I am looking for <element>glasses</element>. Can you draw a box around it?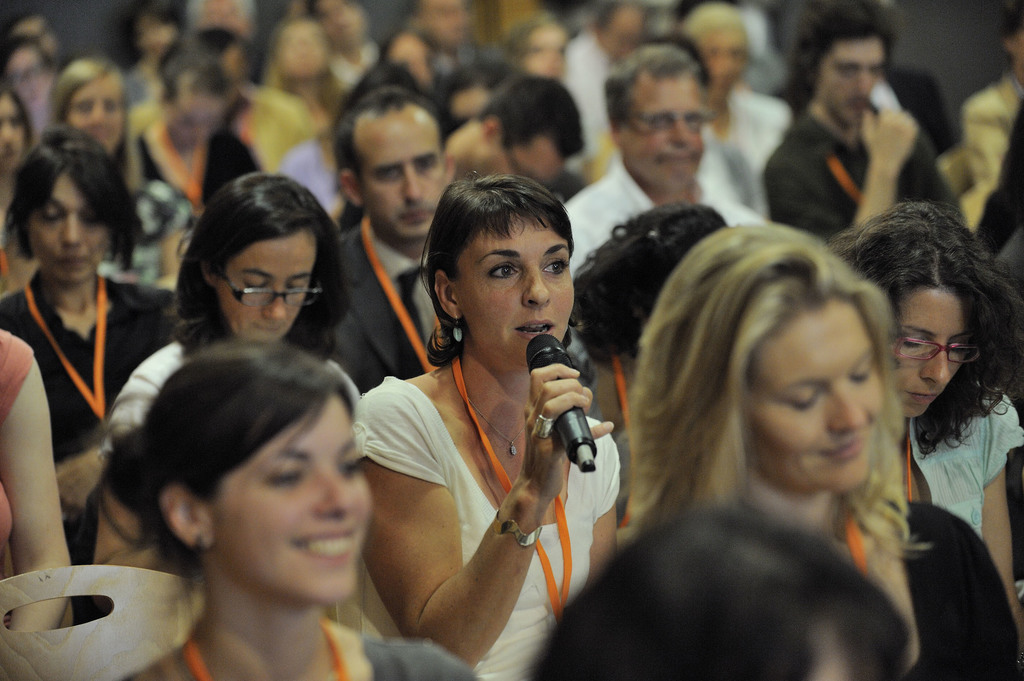
Sure, the bounding box is (898,336,993,367).
